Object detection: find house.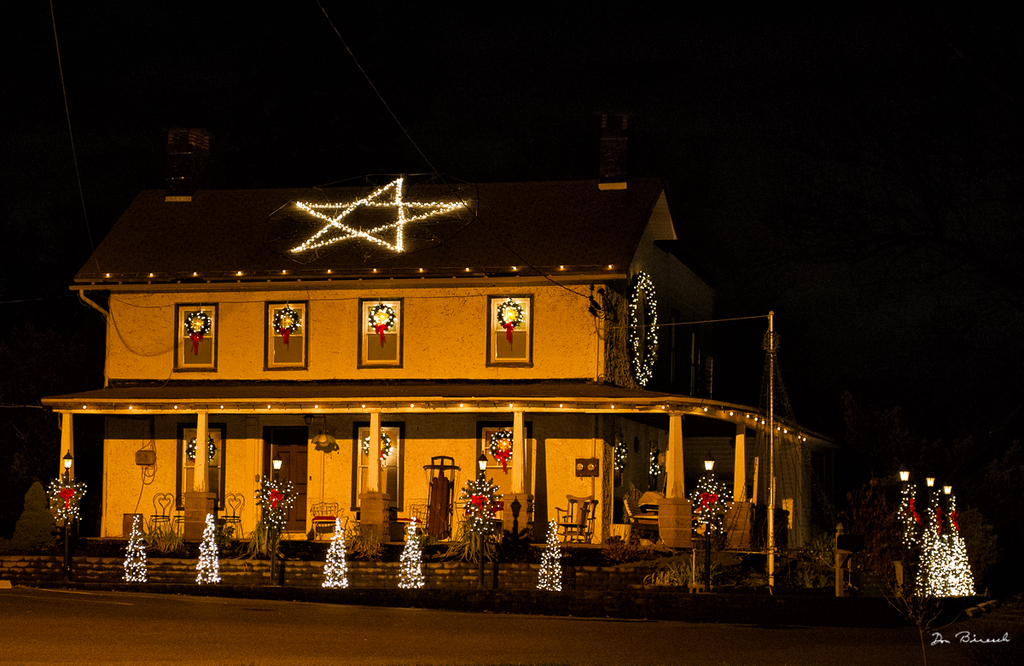
bbox=[56, 237, 818, 576].
